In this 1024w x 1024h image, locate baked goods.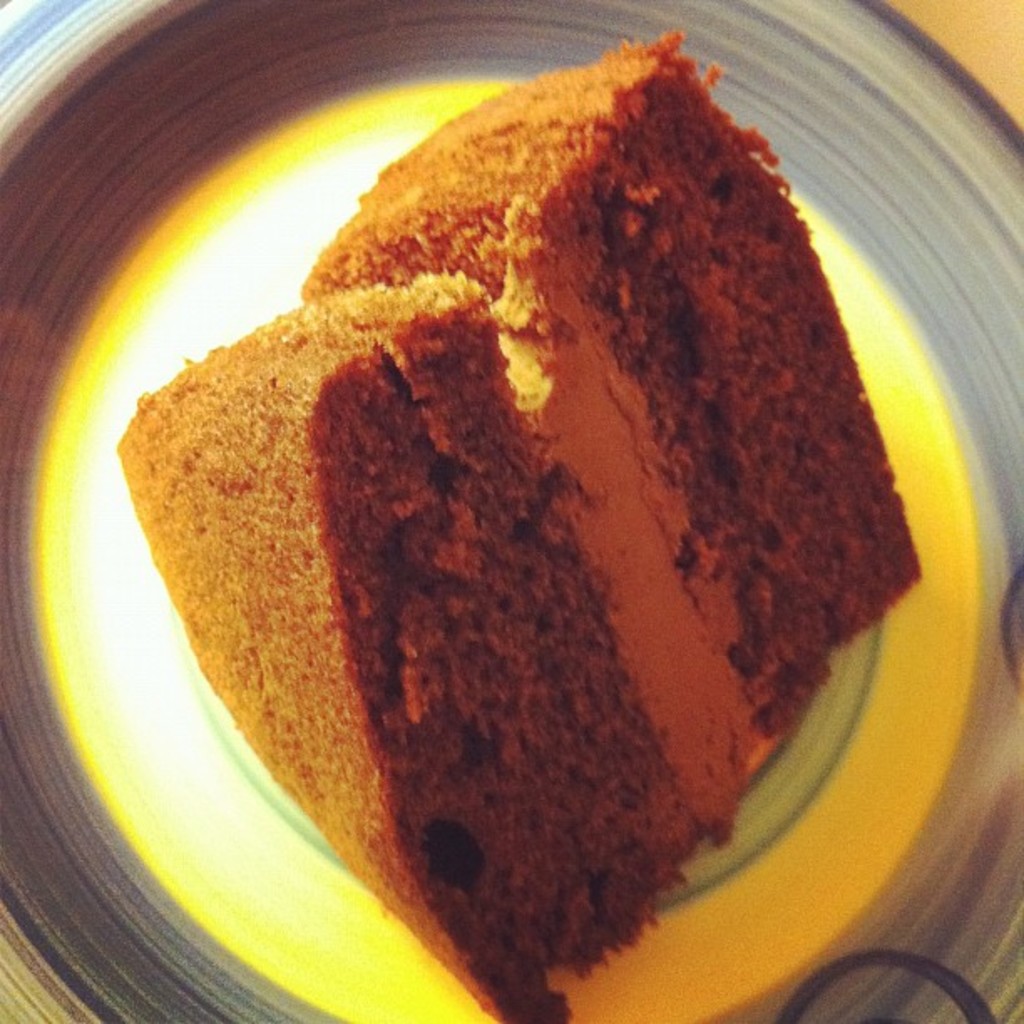
Bounding box: 109/18/927/1022.
